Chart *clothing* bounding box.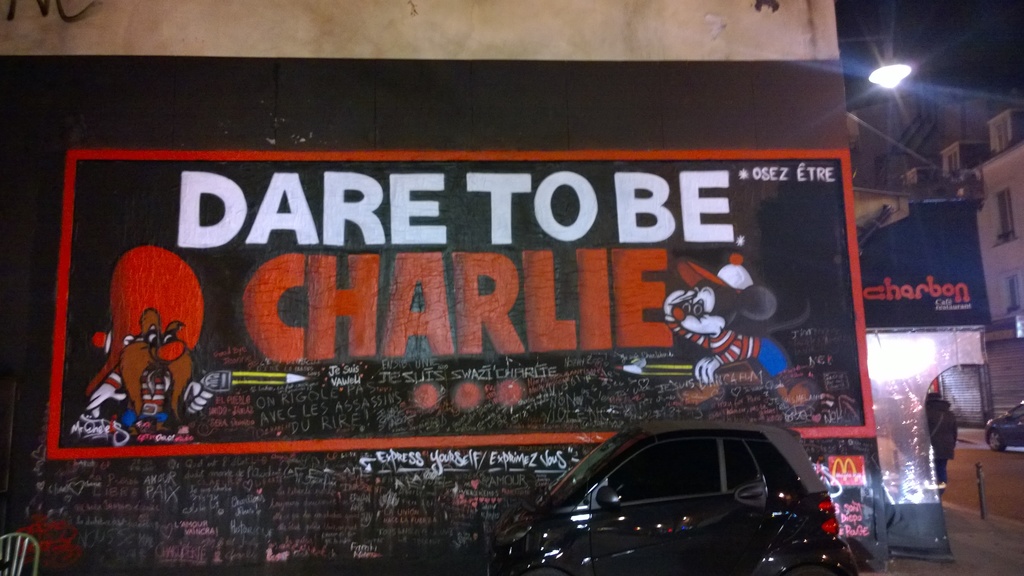
Charted: x1=663, y1=315, x2=793, y2=375.
